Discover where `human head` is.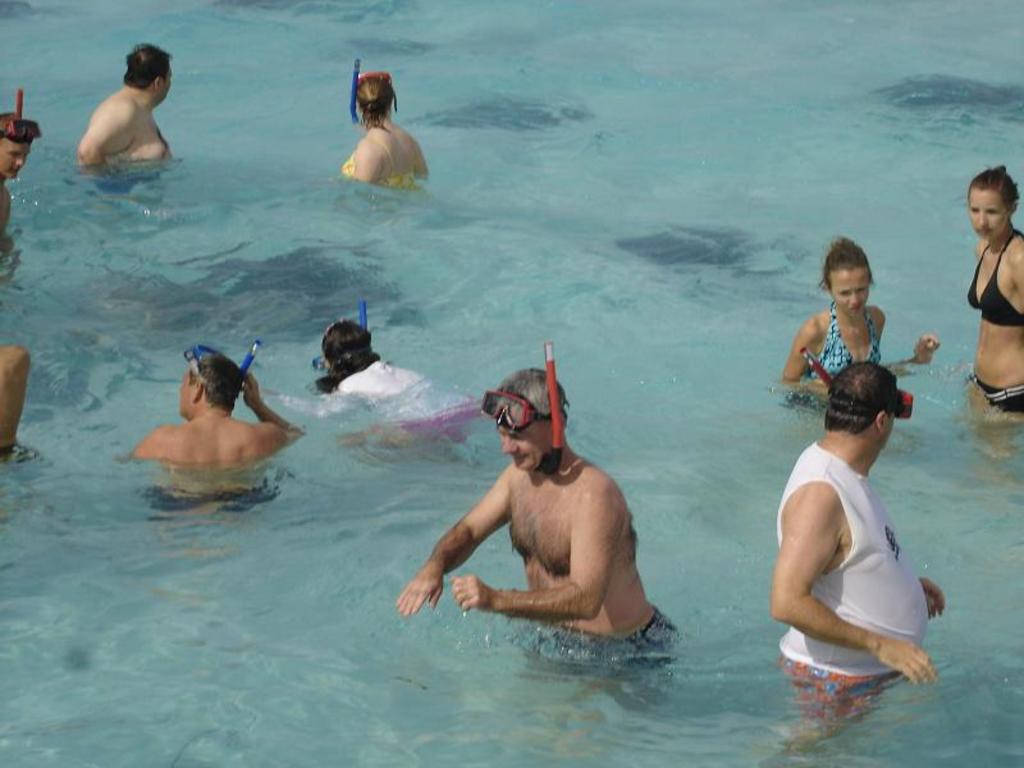
Discovered at left=320, top=317, right=375, bottom=380.
